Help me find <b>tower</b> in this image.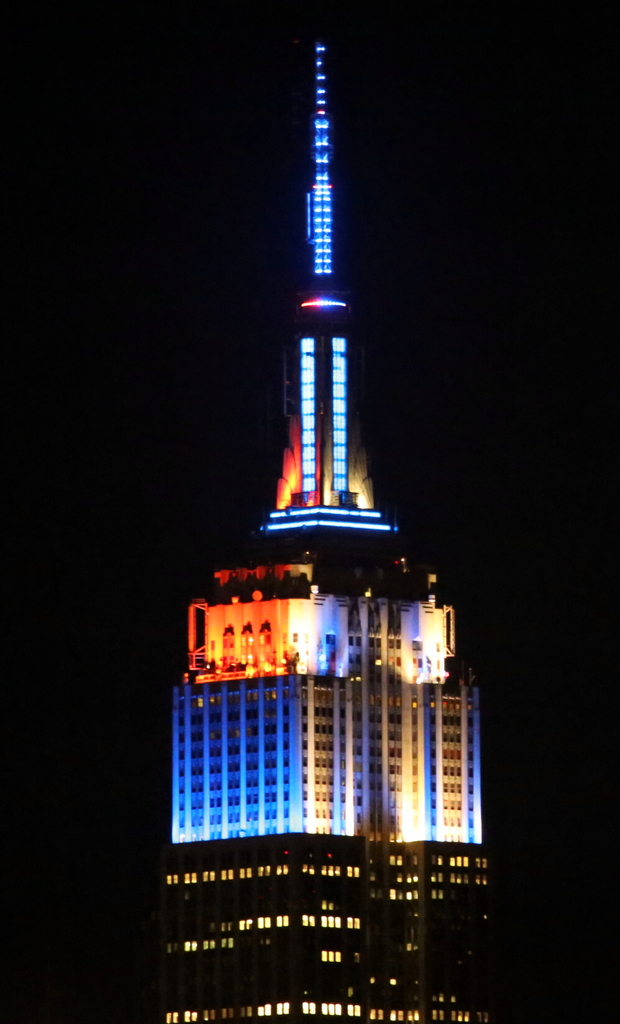
Found it: (left=162, top=42, right=494, bottom=1023).
